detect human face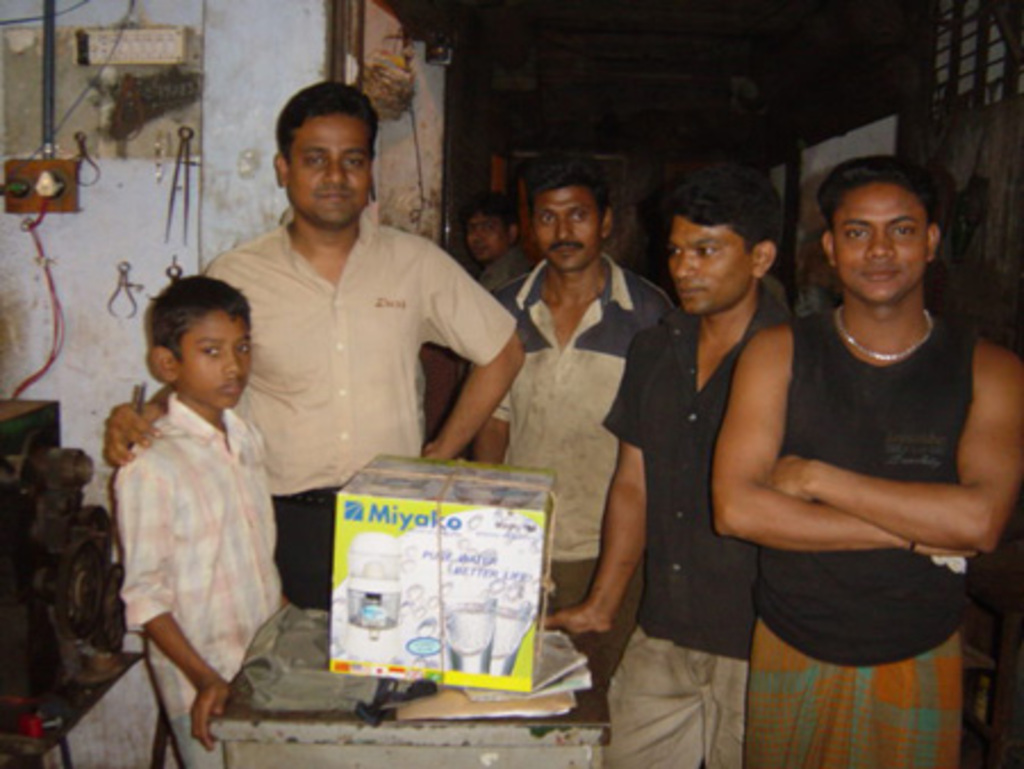
bbox(669, 212, 753, 312)
